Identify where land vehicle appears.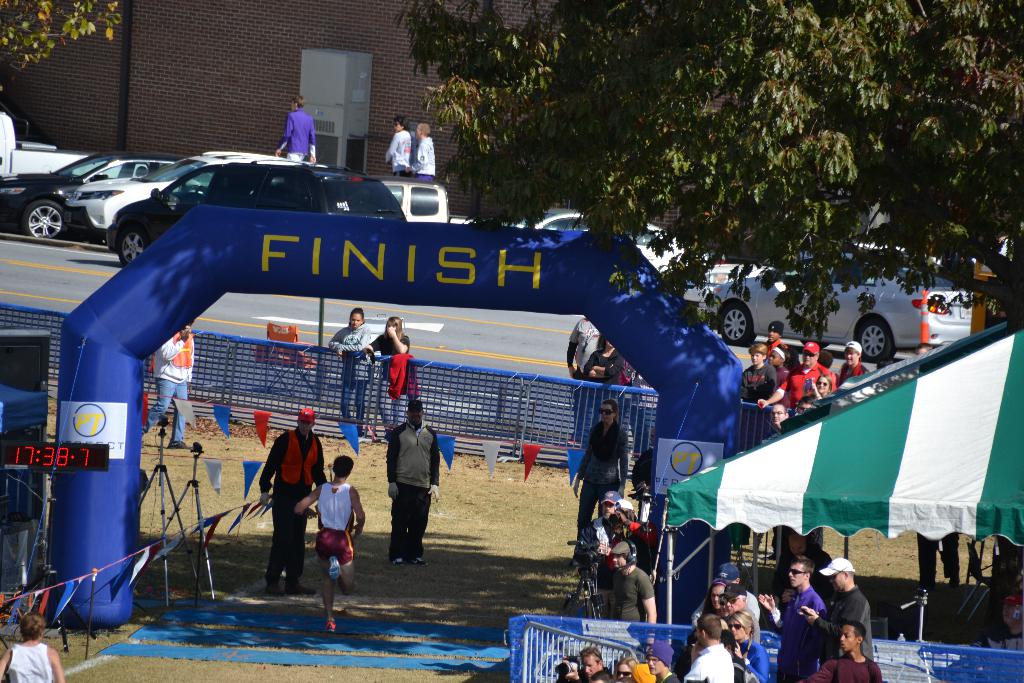
Appears at x1=344, y1=180, x2=452, y2=218.
